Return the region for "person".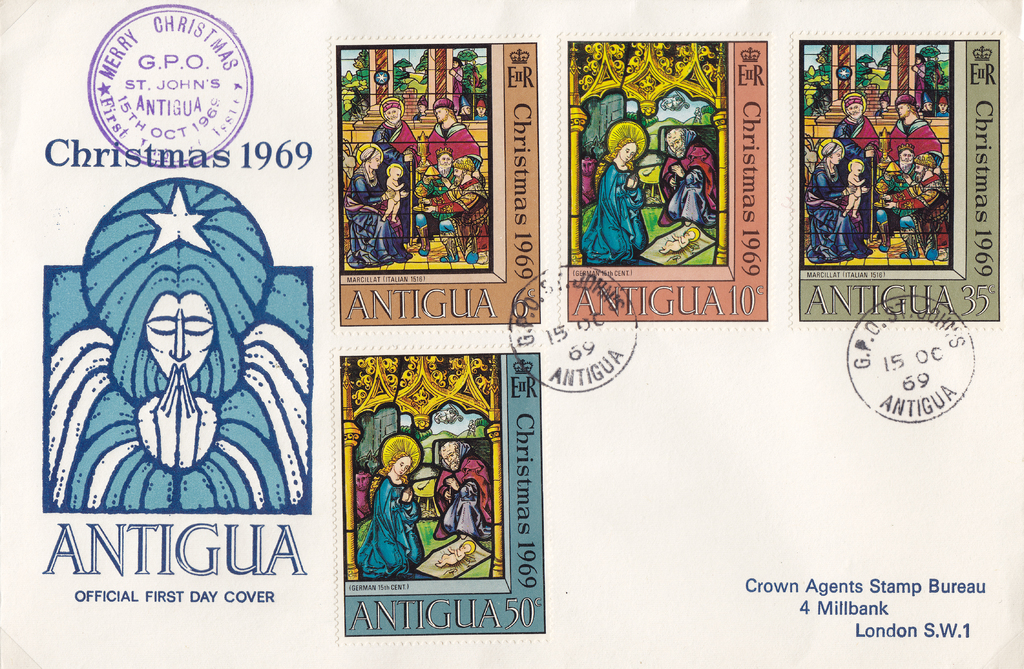
region(436, 541, 476, 571).
